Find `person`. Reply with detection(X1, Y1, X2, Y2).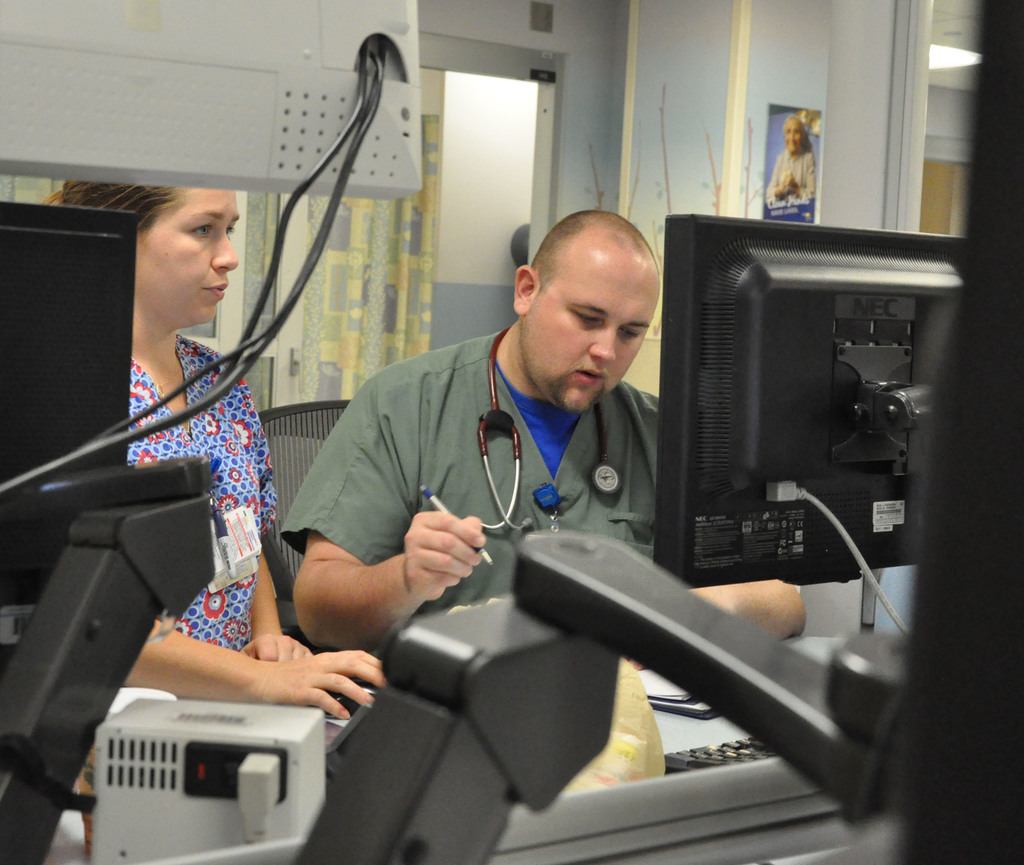
detection(301, 213, 719, 752).
